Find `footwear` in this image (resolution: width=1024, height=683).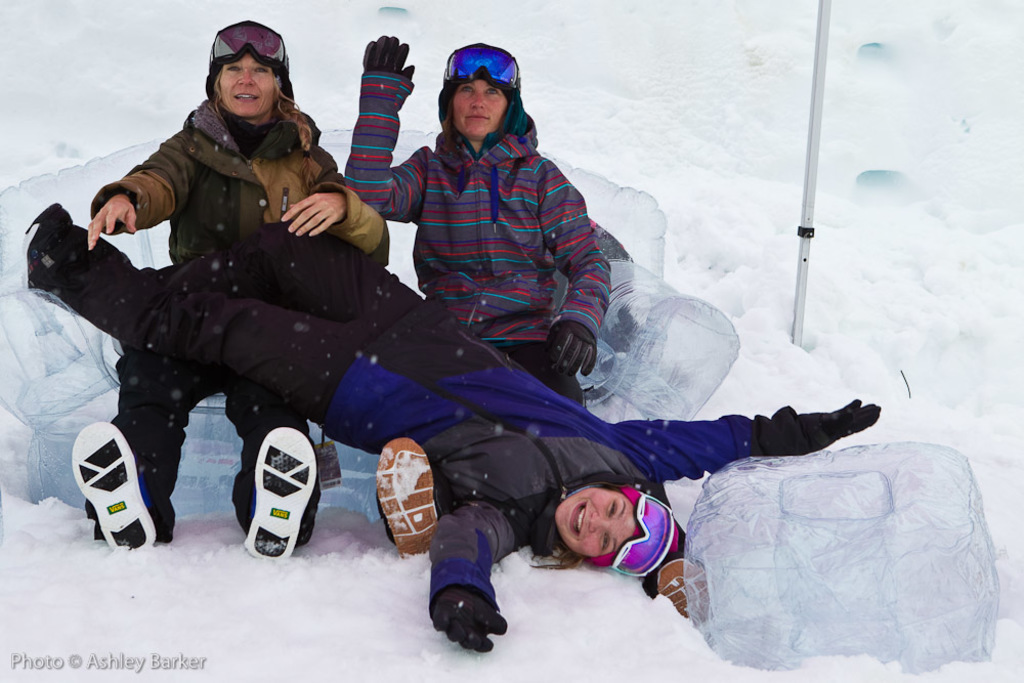
652/558/711/615.
